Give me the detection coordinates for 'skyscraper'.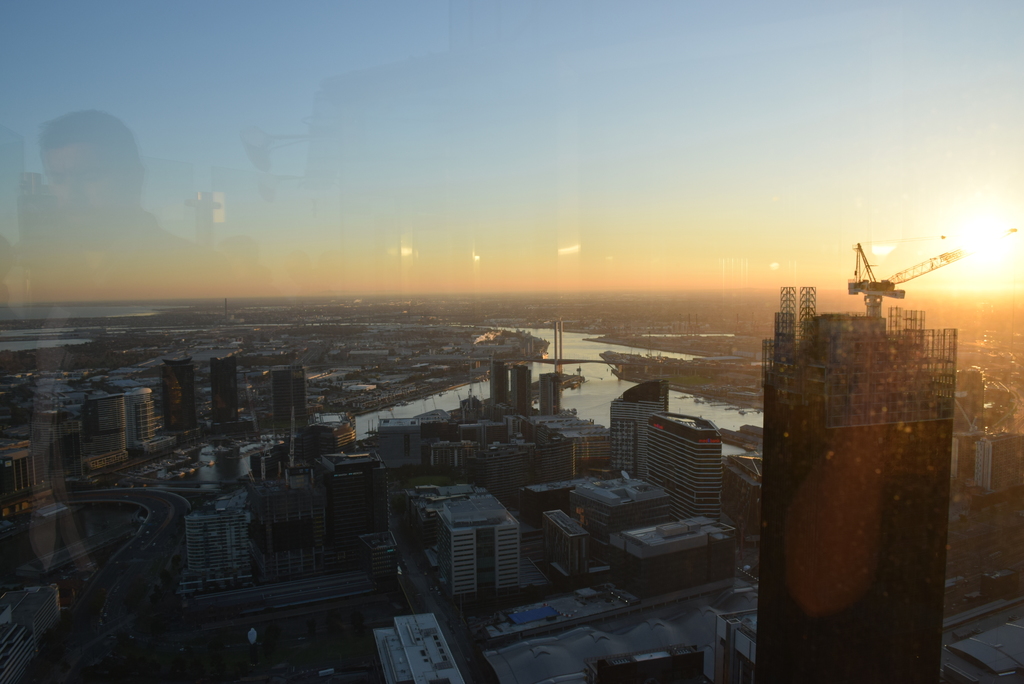
{"left": 654, "top": 413, "right": 721, "bottom": 525}.
